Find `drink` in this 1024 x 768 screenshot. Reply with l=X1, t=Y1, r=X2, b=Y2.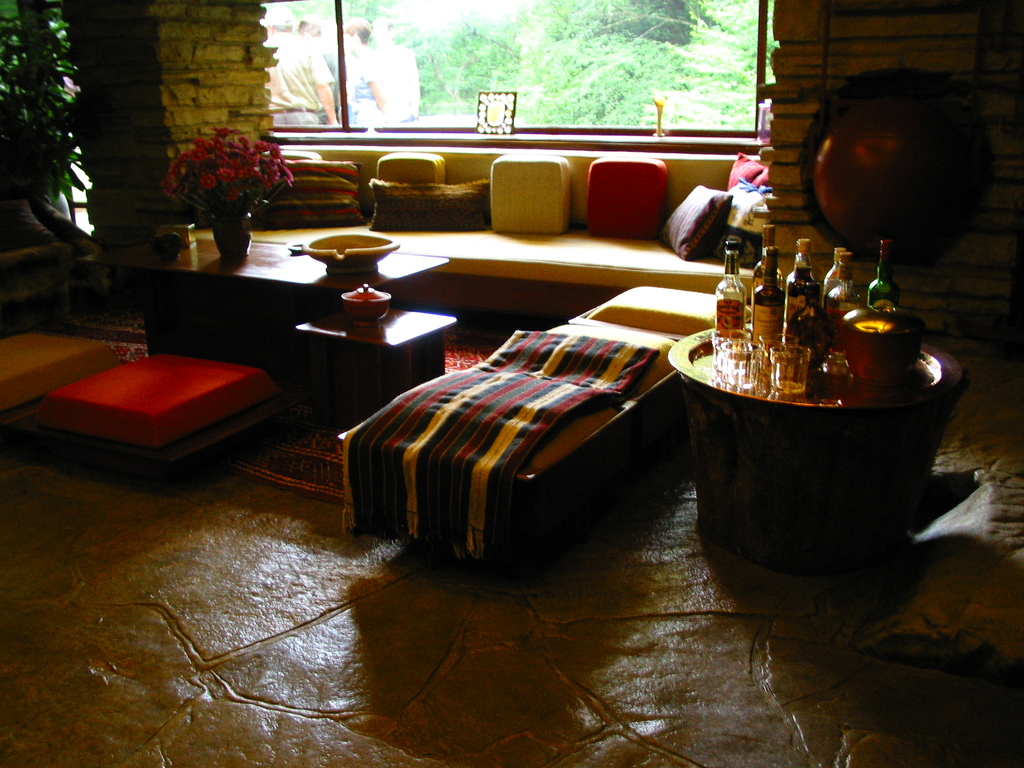
l=784, t=268, r=816, b=321.
